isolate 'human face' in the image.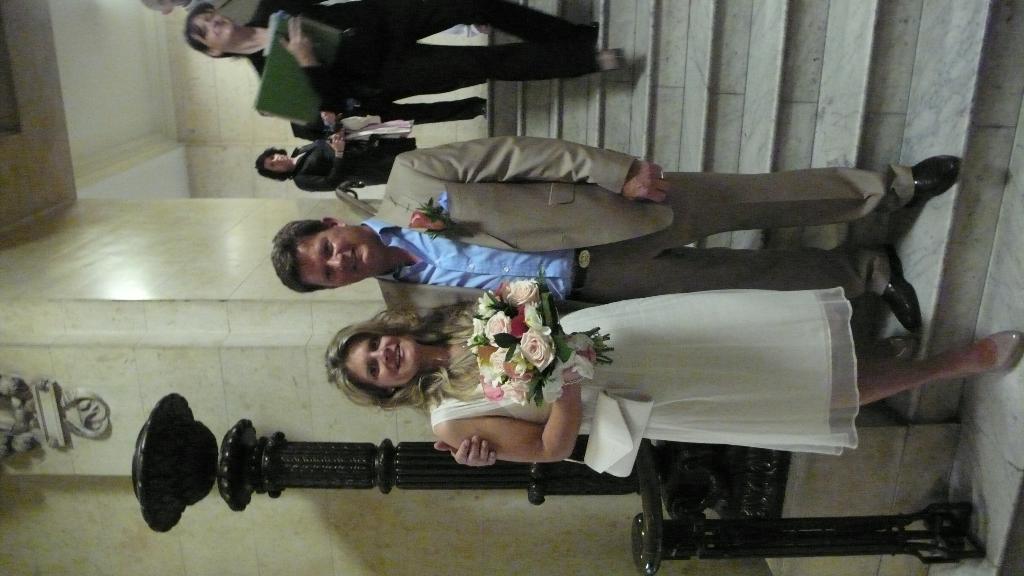
Isolated region: Rect(186, 11, 234, 51).
